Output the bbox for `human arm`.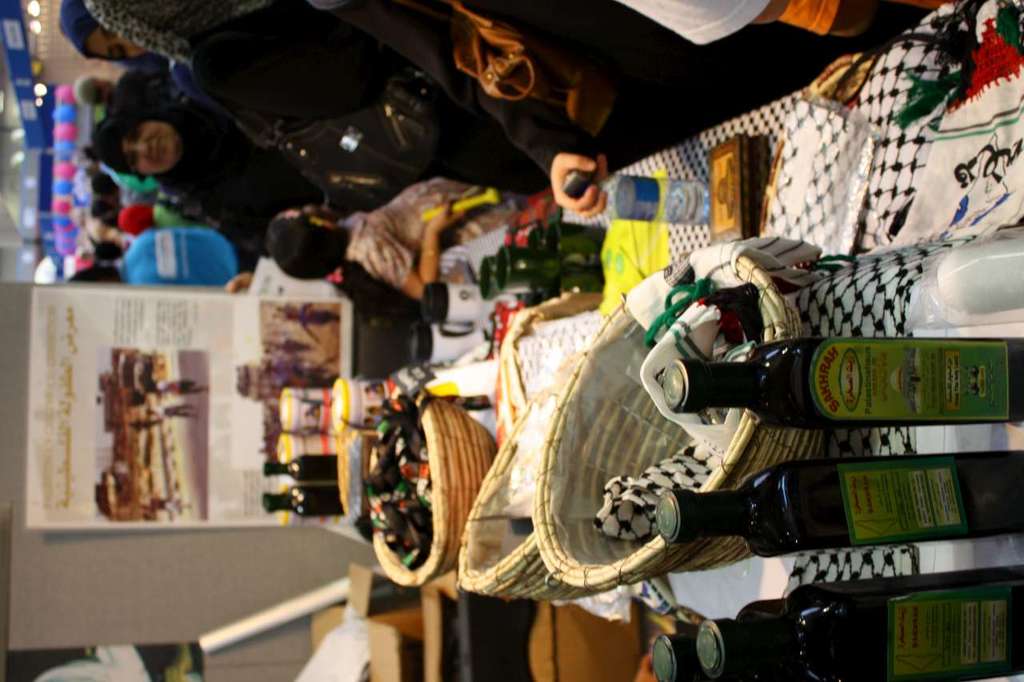
box=[623, 0, 879, 38].
